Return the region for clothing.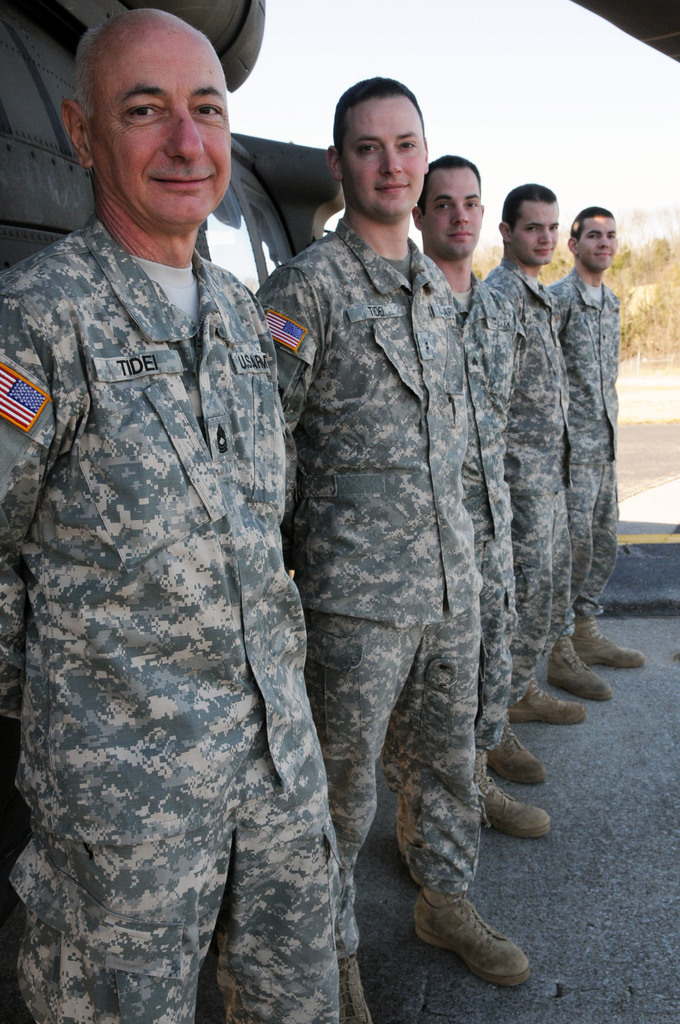
BBox(0, 132, 350, 999).
